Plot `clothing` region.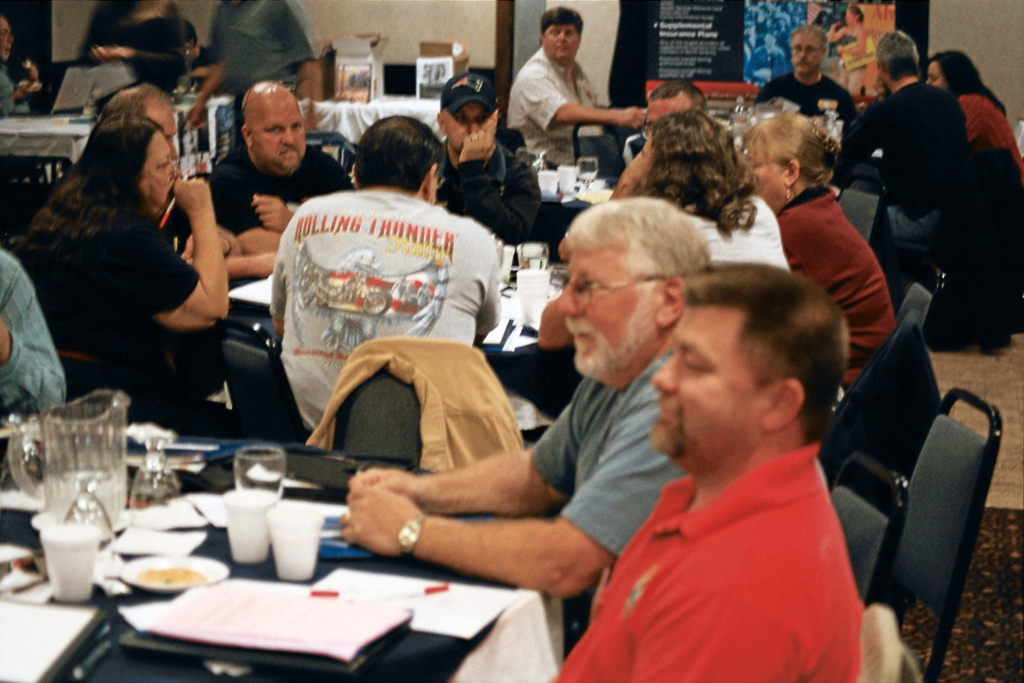
Plotted at [71,0,193,88].
